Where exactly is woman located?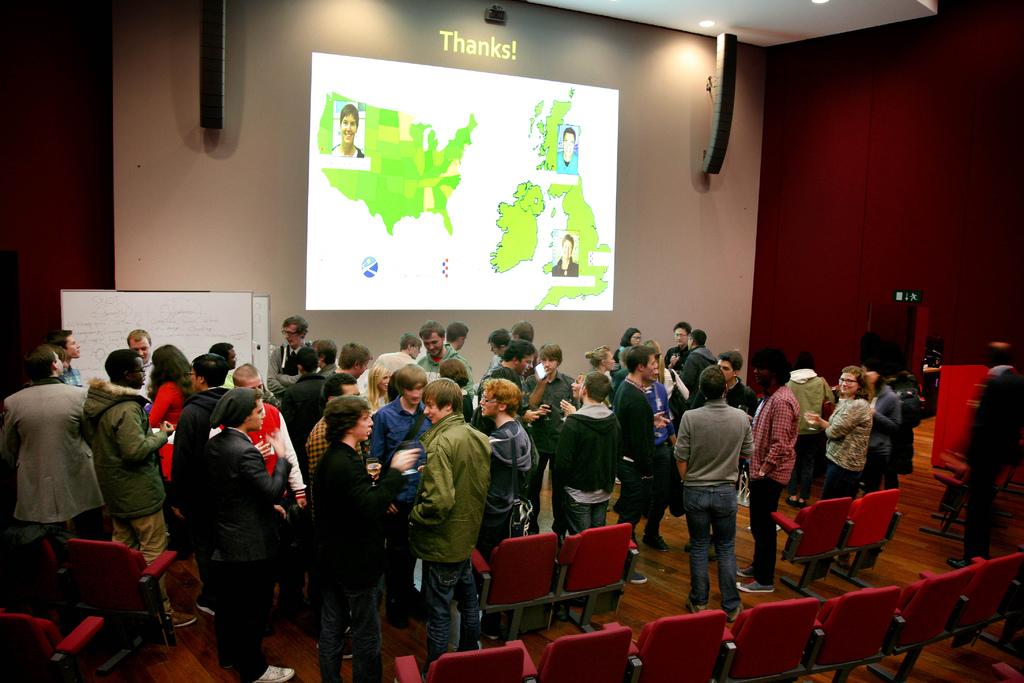
Its bounding box is [610, 324, 648, 363].
